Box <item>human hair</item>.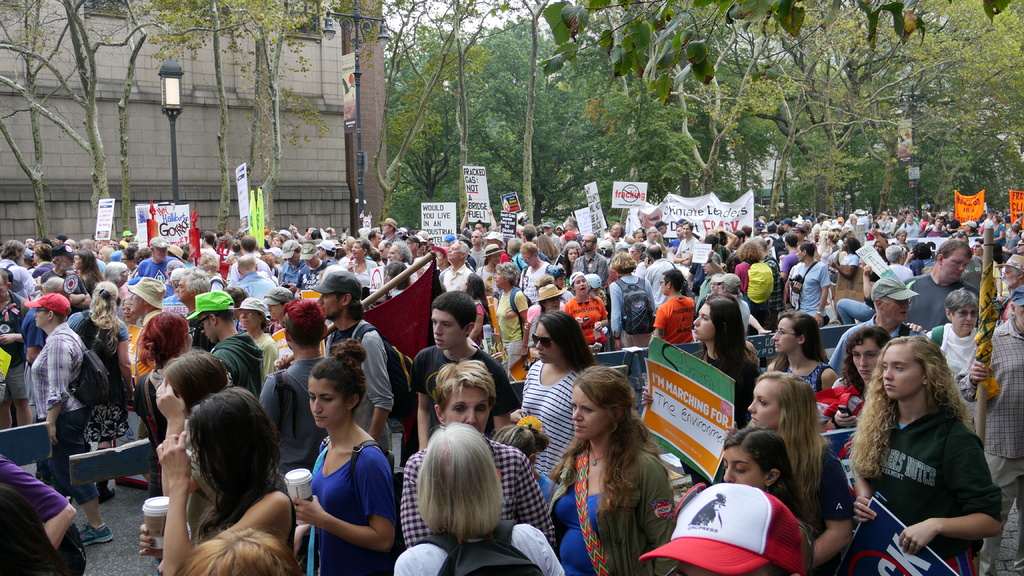
[left=553, top=365, right=664, bottom=518].
